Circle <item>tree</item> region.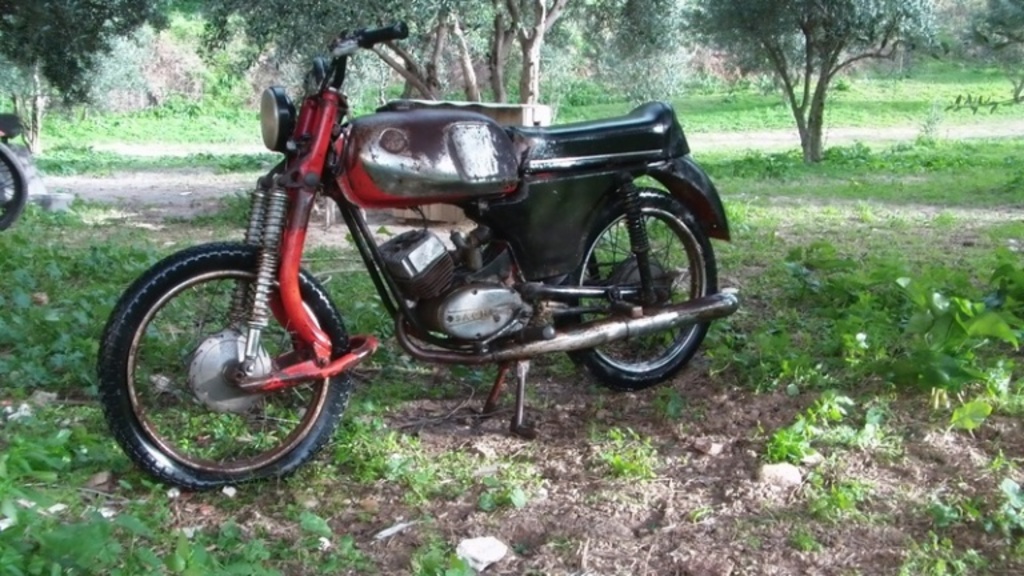
Region: box=[724, 9, 899, 167].
